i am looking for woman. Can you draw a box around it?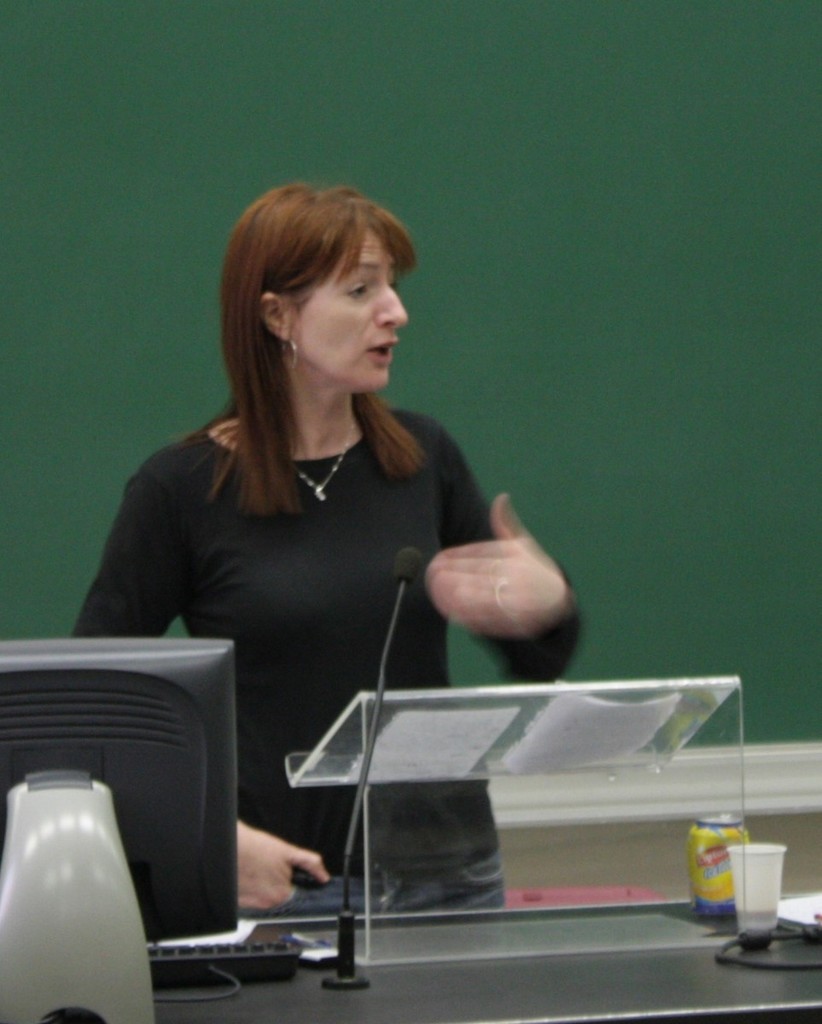
Sure, the bounding box is l=58, t=183, r=593, b=881.
